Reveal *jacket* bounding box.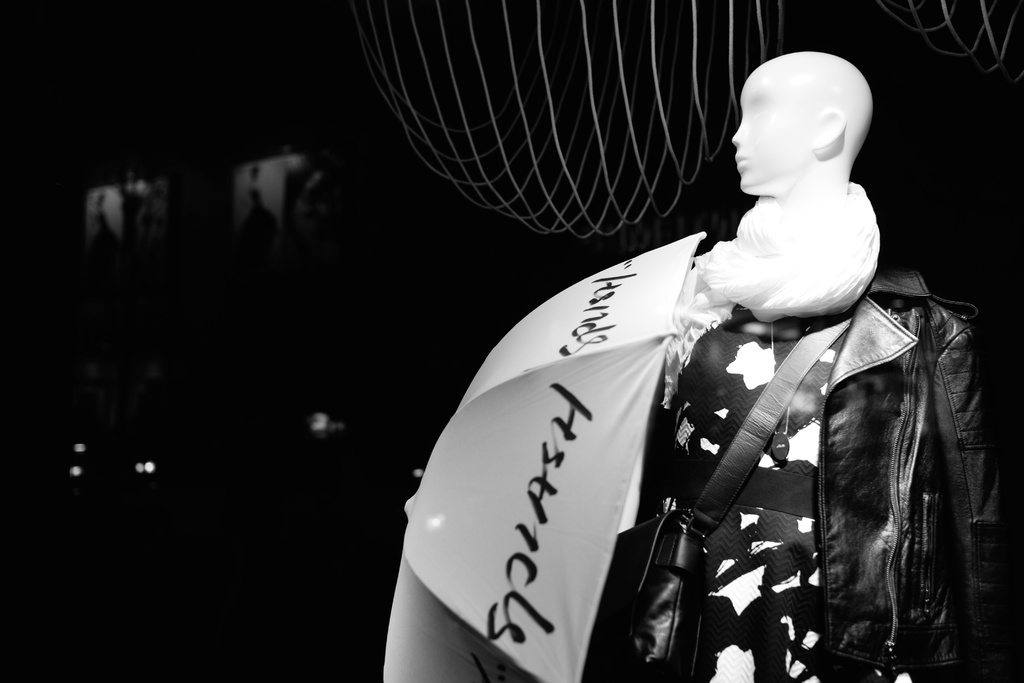
Revealed: box=[816, 264, 1023, 682].
